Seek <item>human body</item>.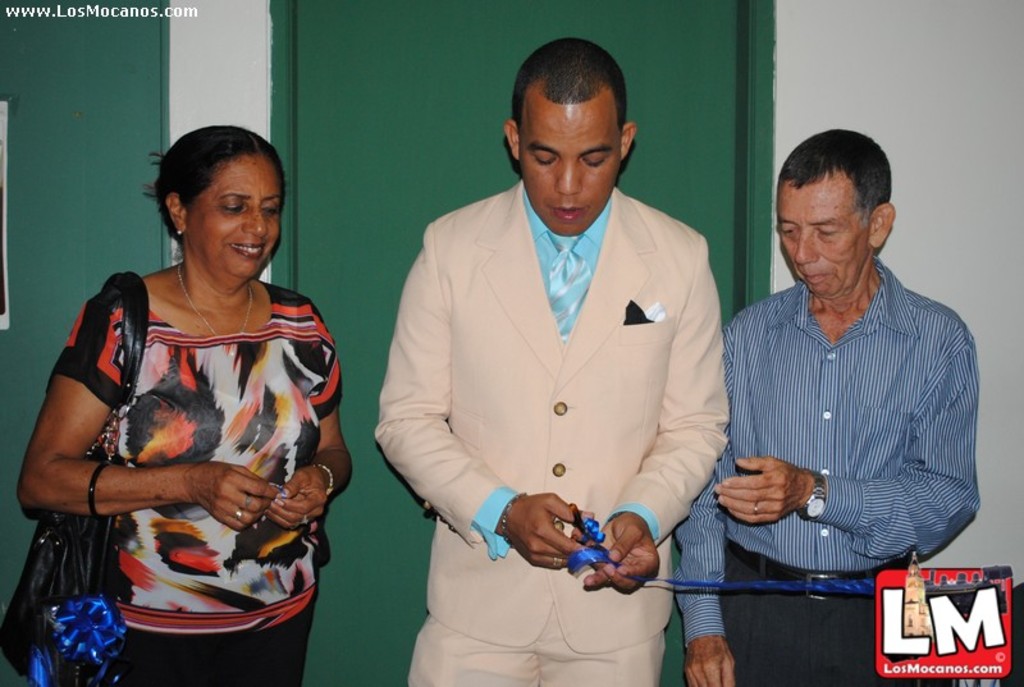
<bbox>26, 178, 342, 672</bbox>.
